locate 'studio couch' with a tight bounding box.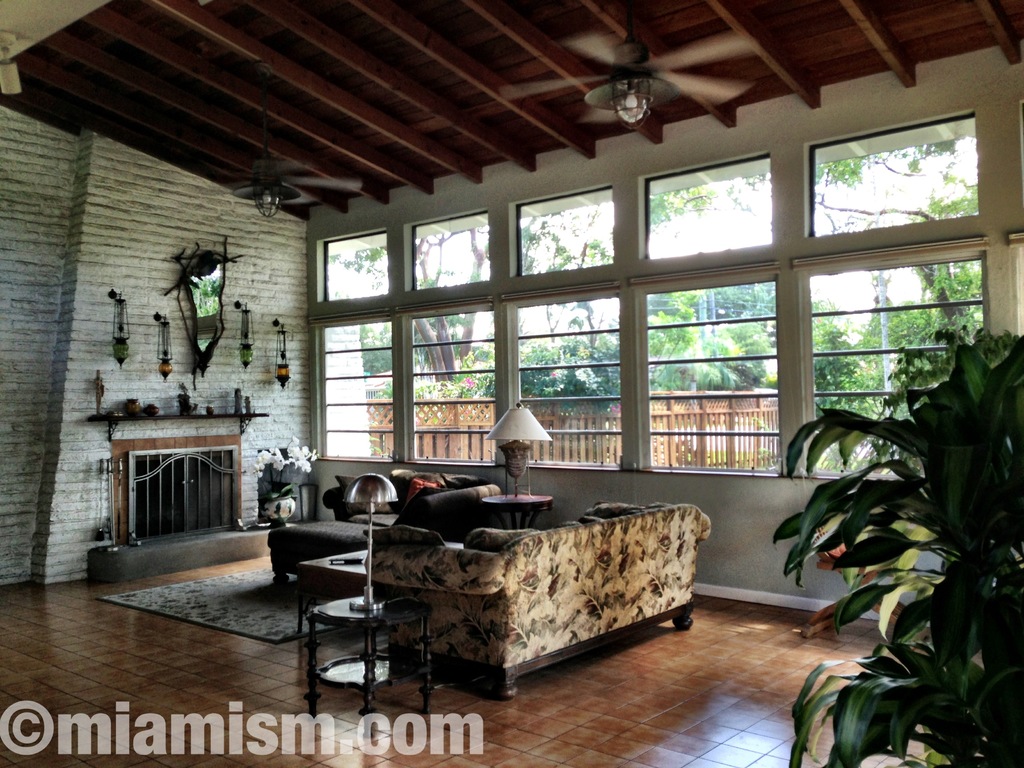
(271,461,489,594).
